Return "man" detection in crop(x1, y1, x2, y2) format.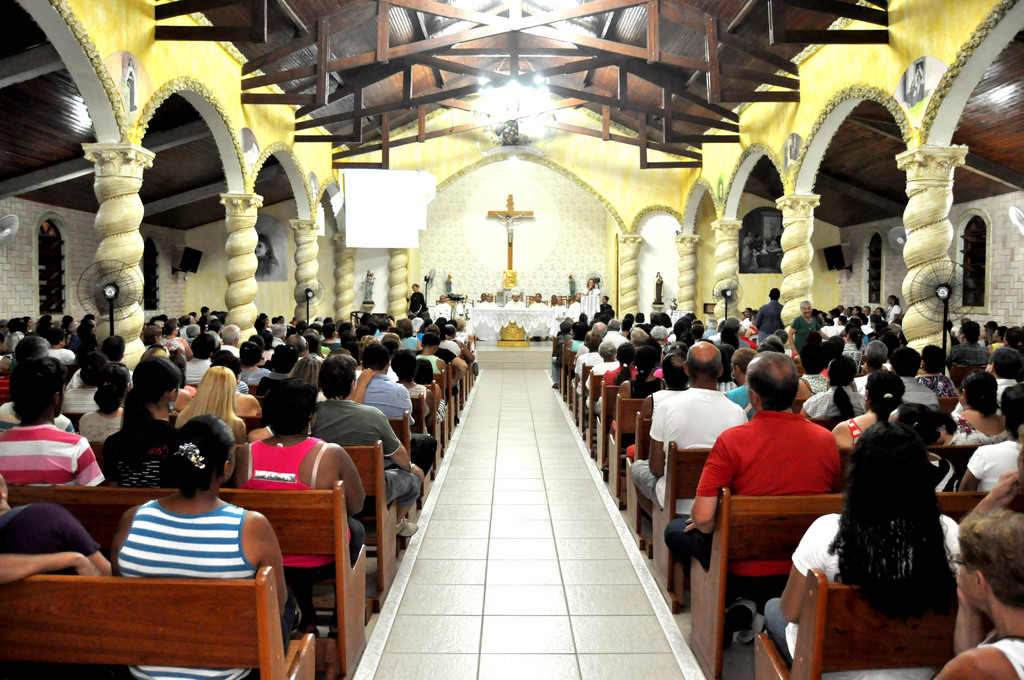
crop(476, 293, 496, 310).
